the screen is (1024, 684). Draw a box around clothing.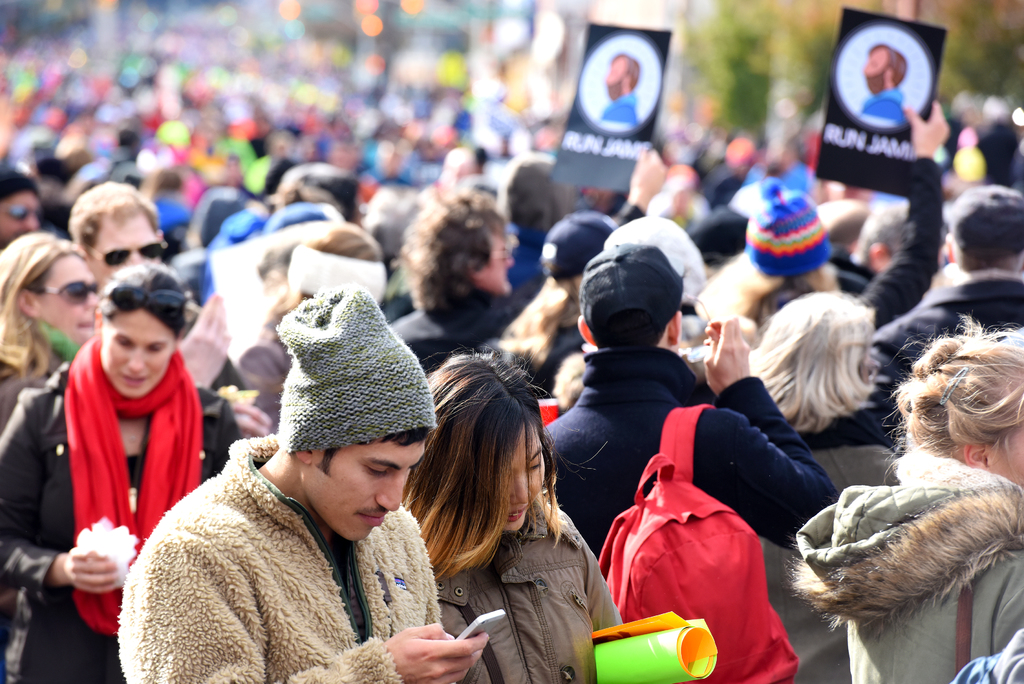
[x1=599, y1=92, x2=637, y2=129].
